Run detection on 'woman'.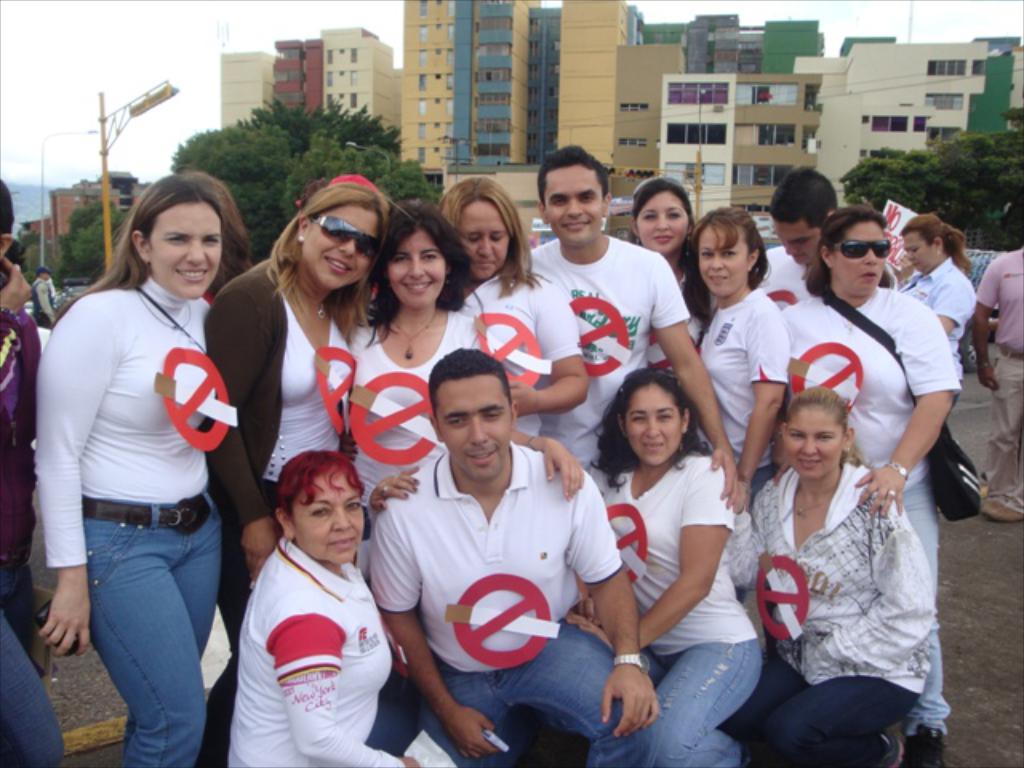
Result: (left=670, top=189, right=802, bottom=477).
